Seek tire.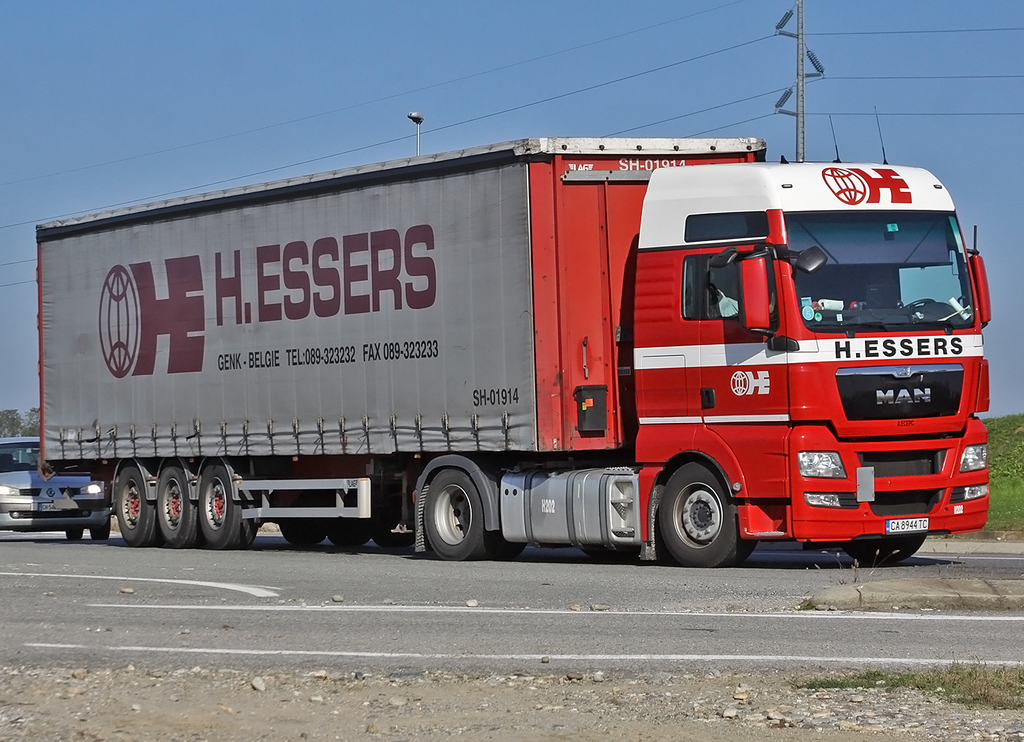
x1=92, y1=517, x2=109, y2=539.
